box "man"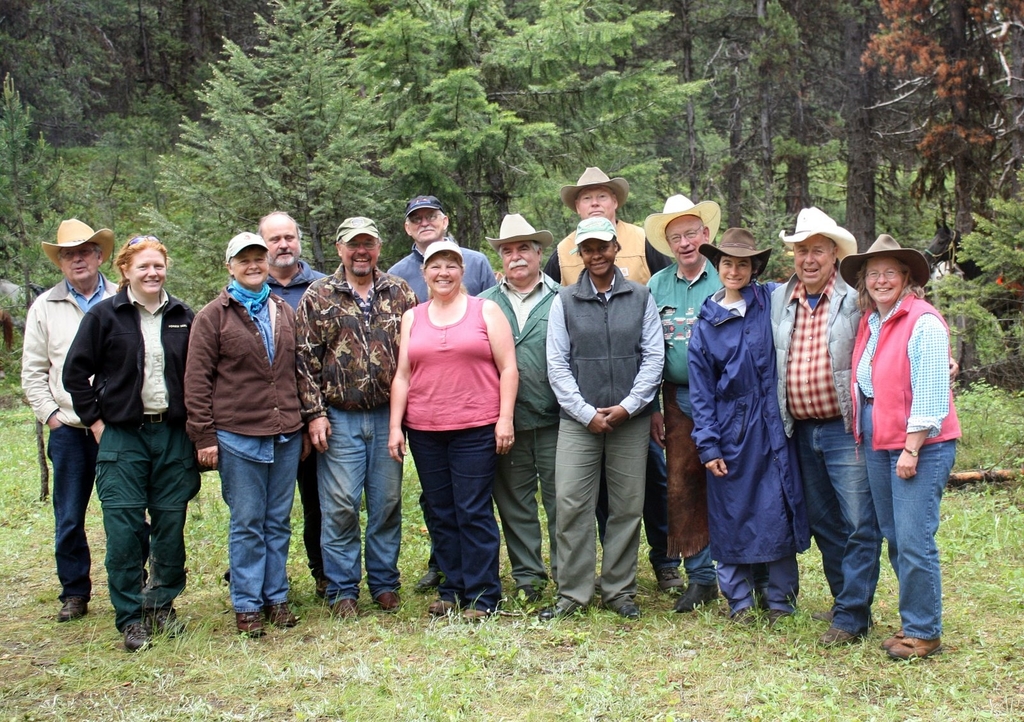
l=390, t=198, r=493, b=594
